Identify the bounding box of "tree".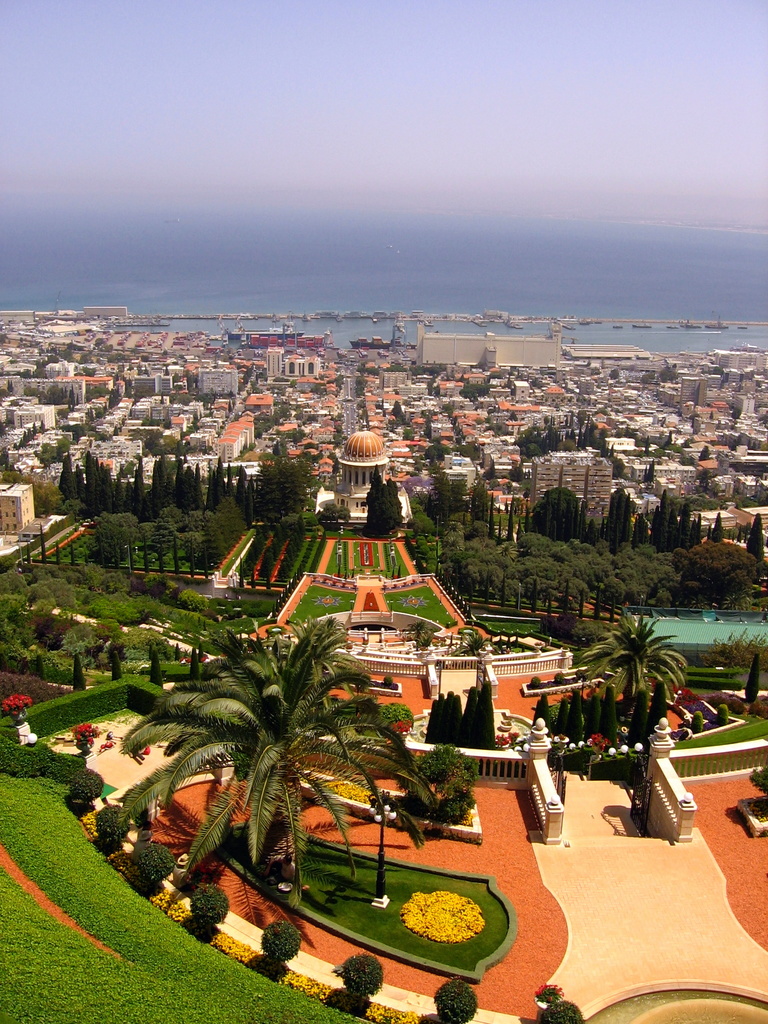
(260,448,324,527).
